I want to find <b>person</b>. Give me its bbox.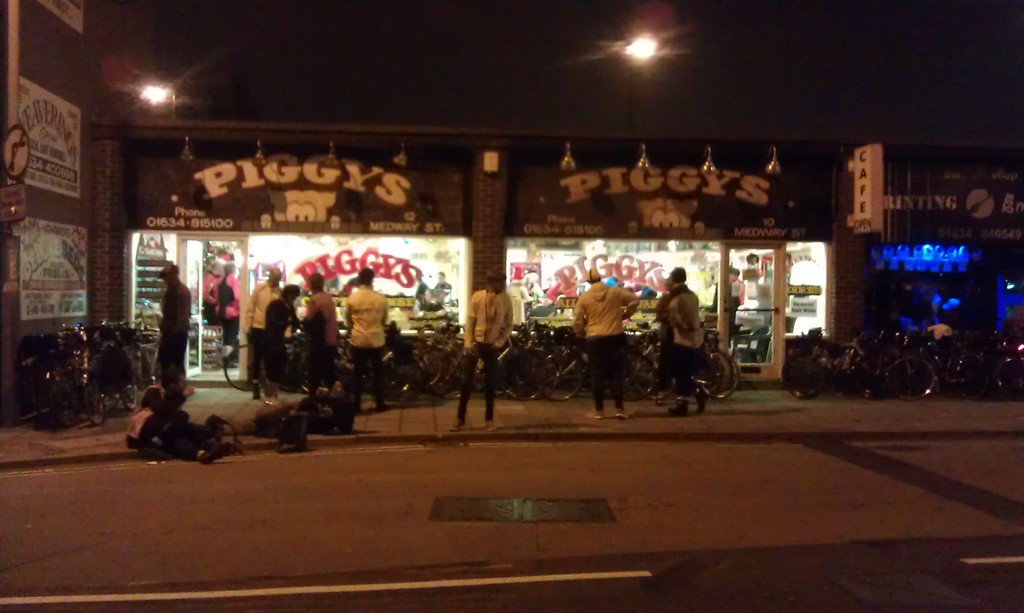
bbox(728, 268, 746, 299).
